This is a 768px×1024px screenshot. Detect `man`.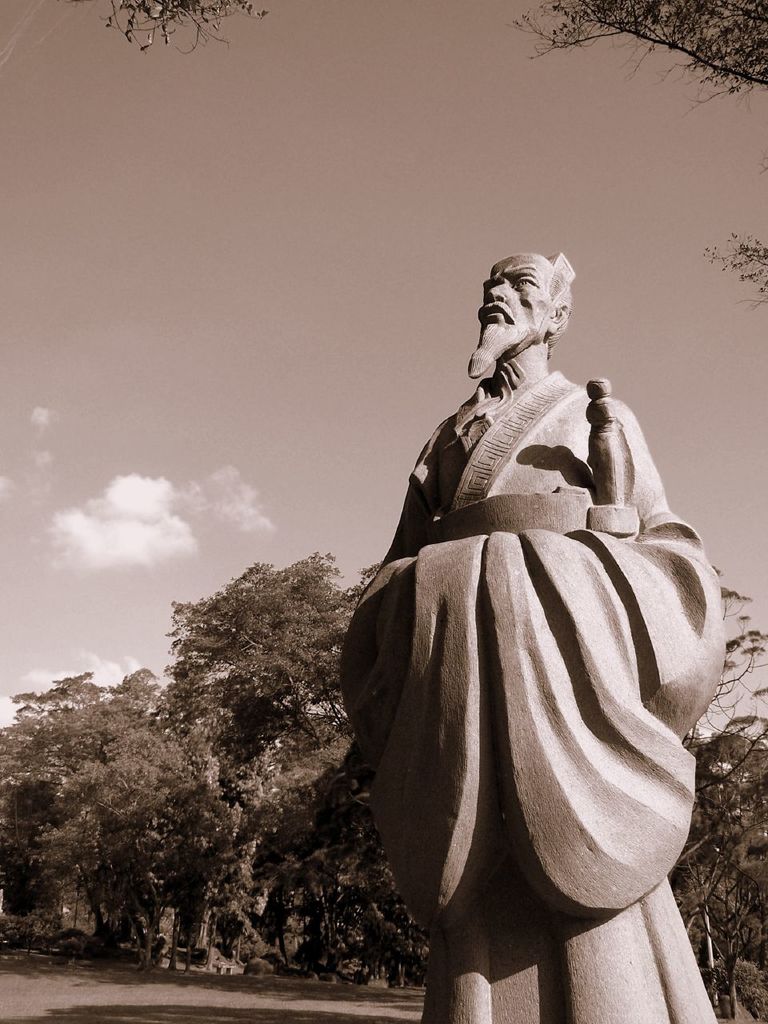
320/238/737/985.
